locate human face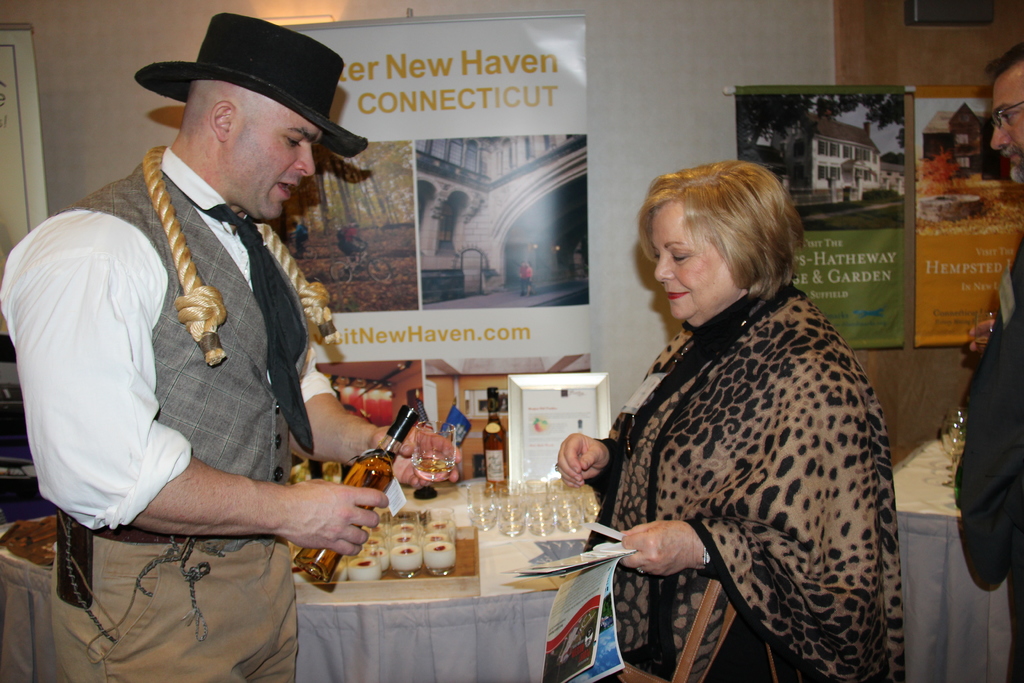
229, 107, 321, 222
